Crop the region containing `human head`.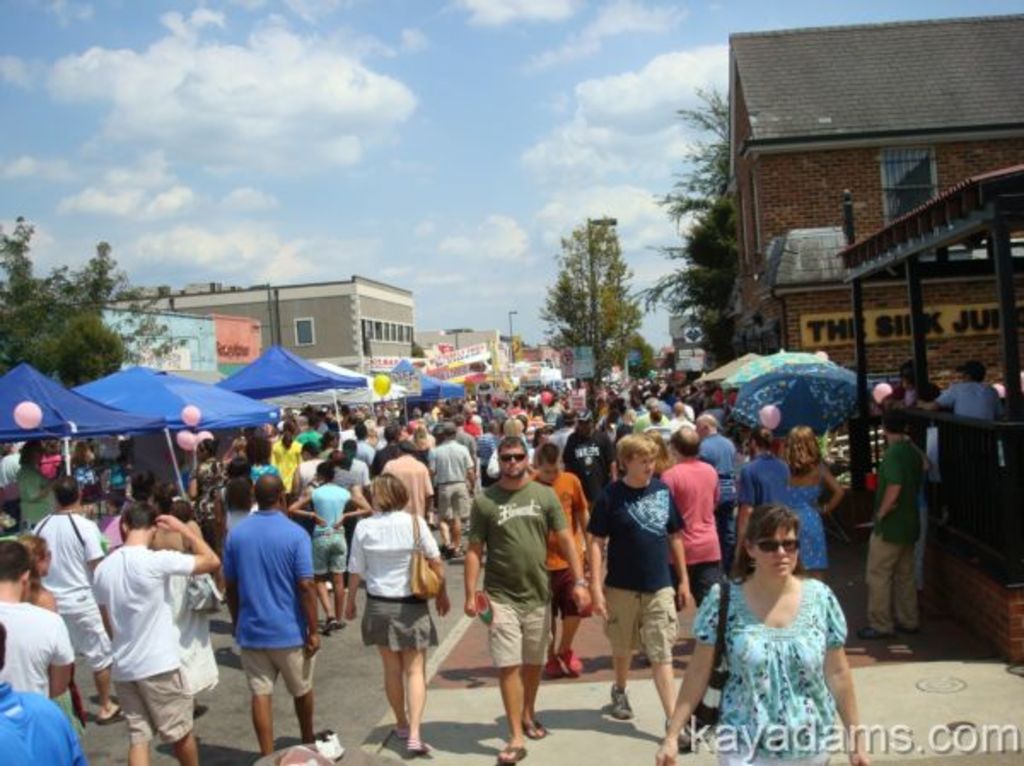
Crop region: detection(171, 500, 195, 519).
